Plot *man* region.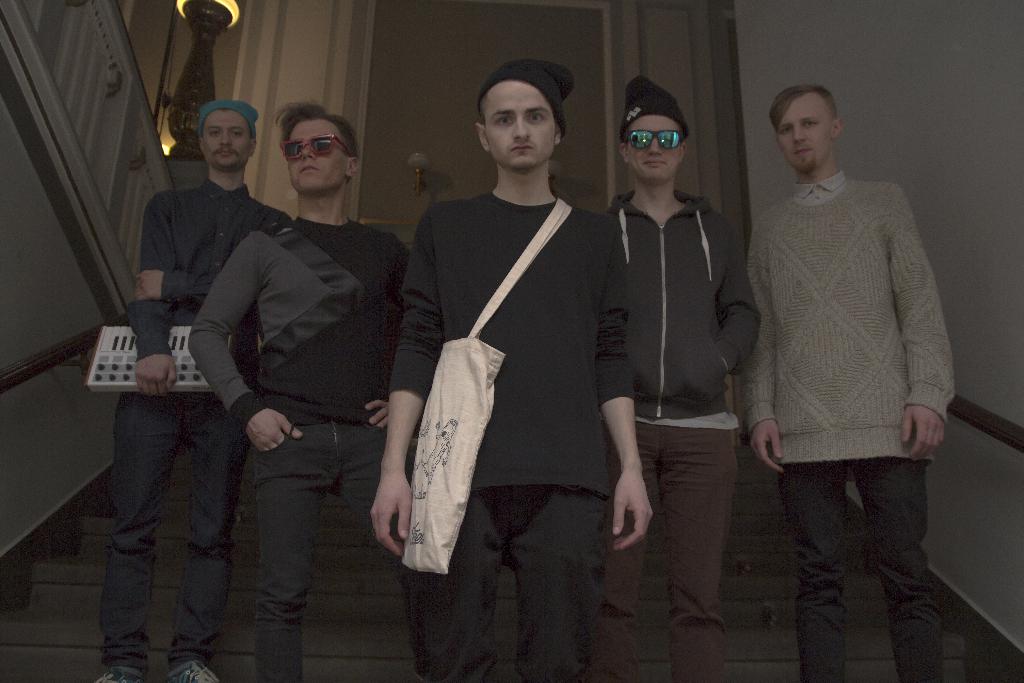
Plotted at [370, 57, 650, 682].
